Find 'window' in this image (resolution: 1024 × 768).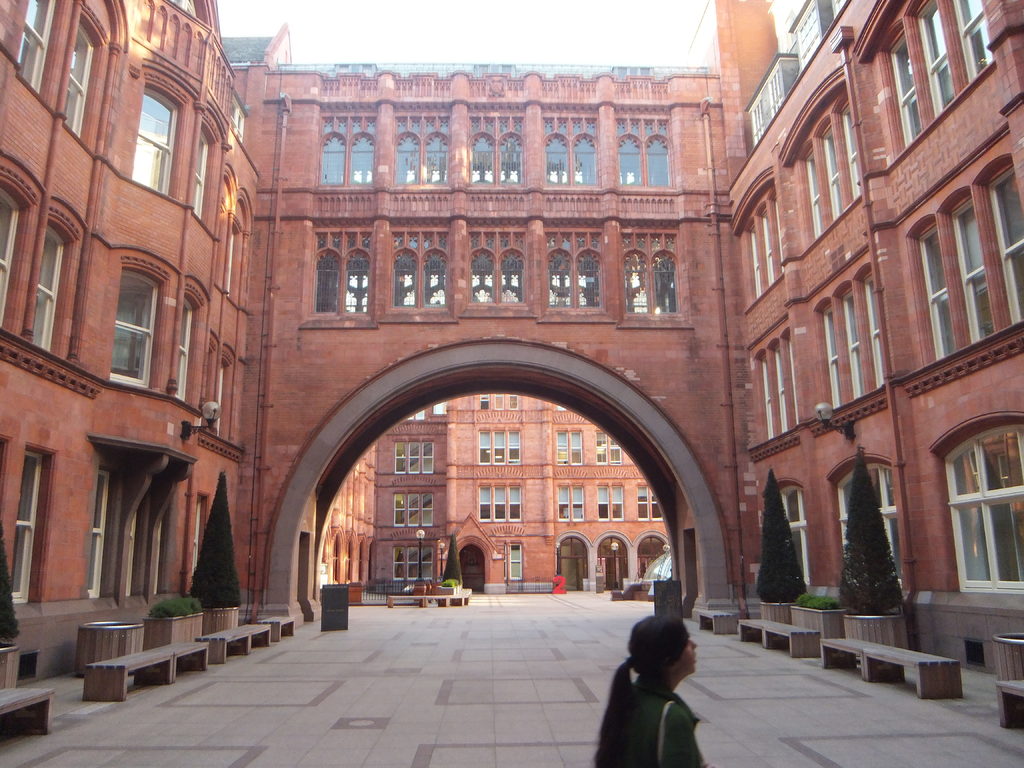
(624, 232, 676, 314).
